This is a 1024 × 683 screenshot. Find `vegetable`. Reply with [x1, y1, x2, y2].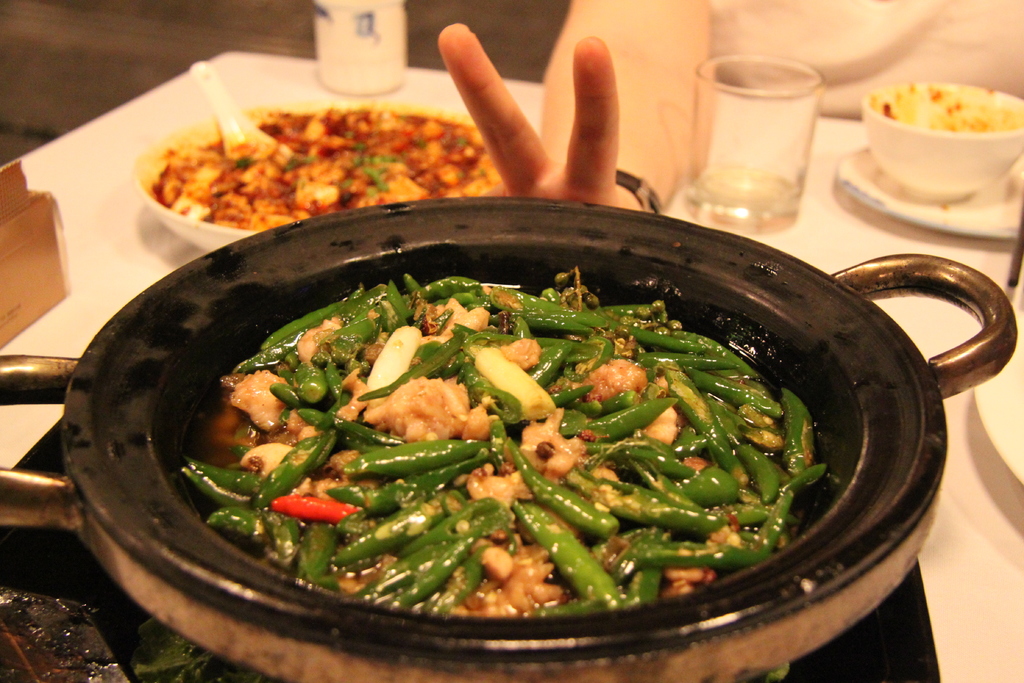
[202, 504, 262, 540].
